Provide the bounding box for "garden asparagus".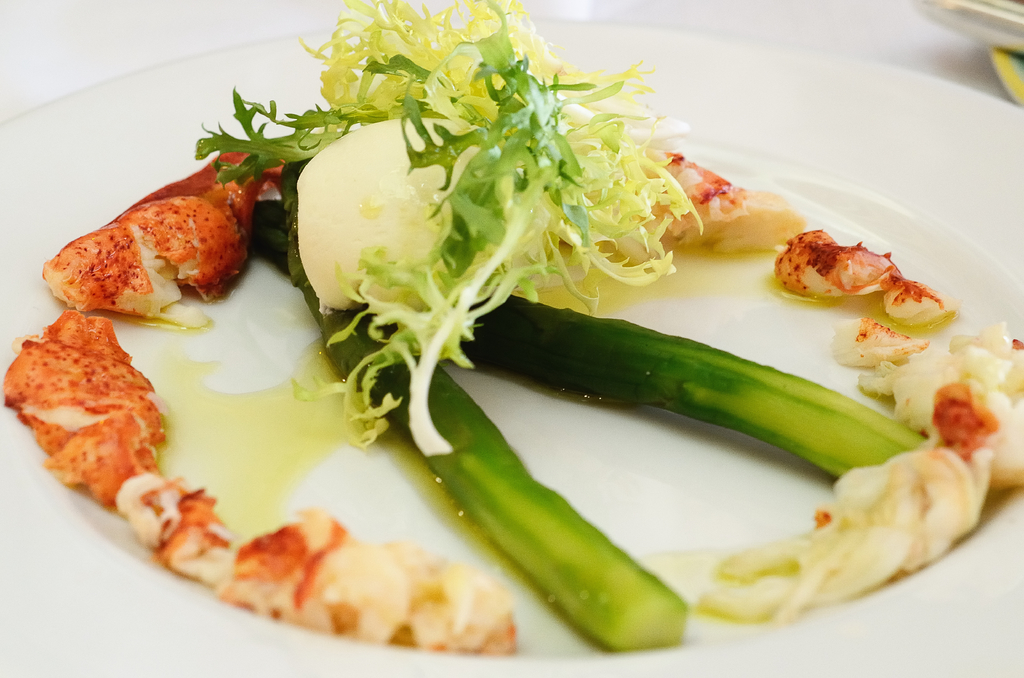
l=252, t=198, r=924, b=481.
